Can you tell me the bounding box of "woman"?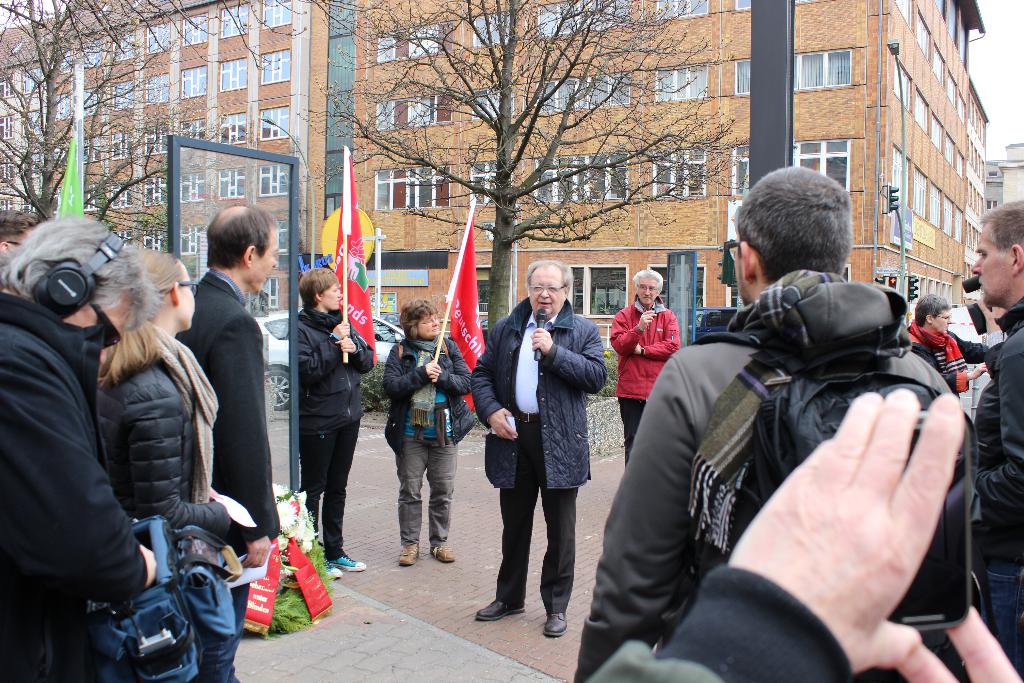
Rect(378, 298, 472, 564).
